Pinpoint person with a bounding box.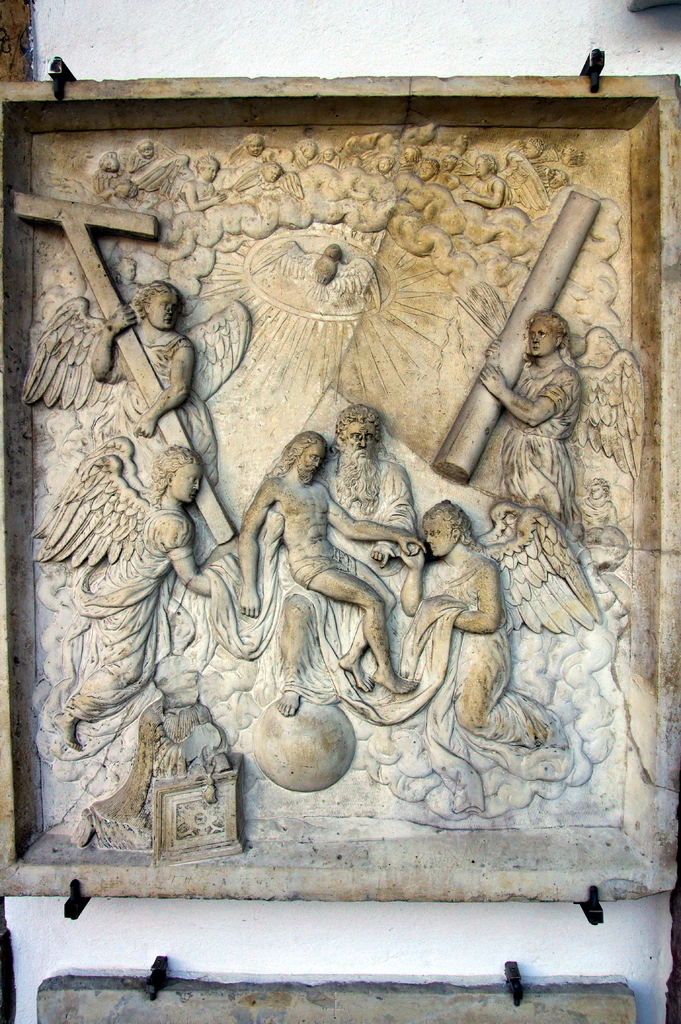
90:272:195:482.
